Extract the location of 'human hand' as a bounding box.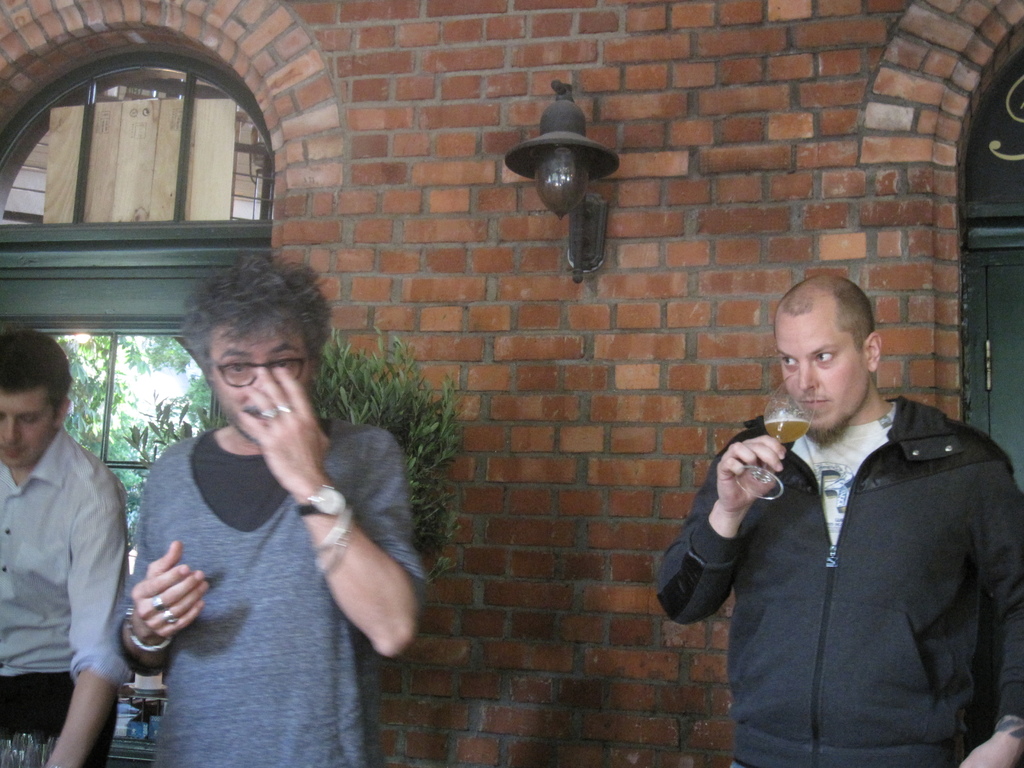
BBox(126, 534, 212, 641).
